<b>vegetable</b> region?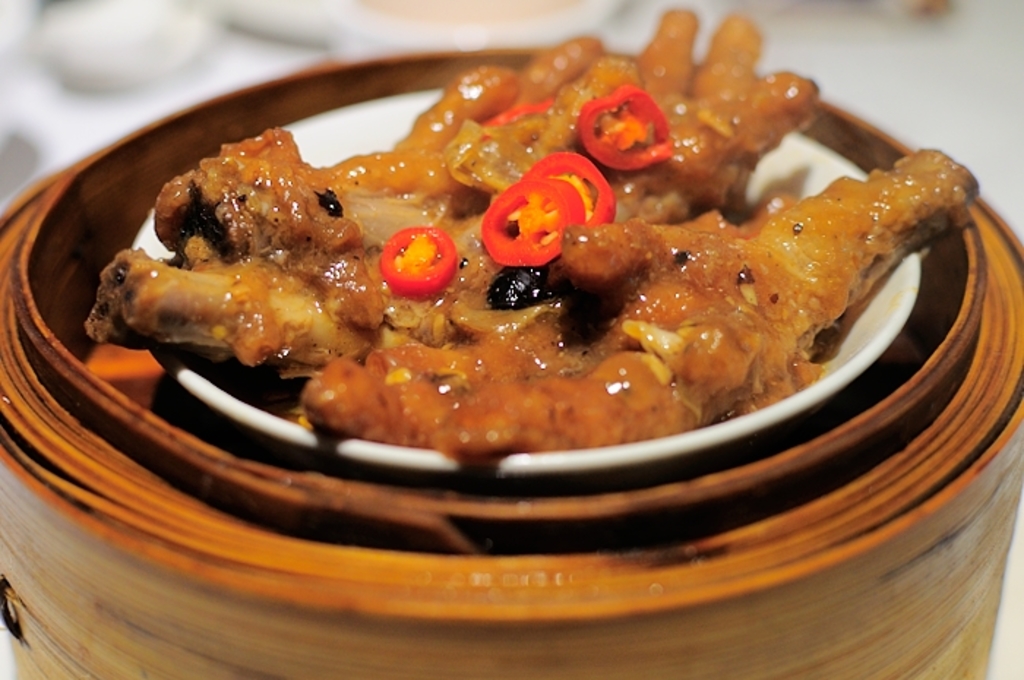
Rect(475, 178, 587, 268)
